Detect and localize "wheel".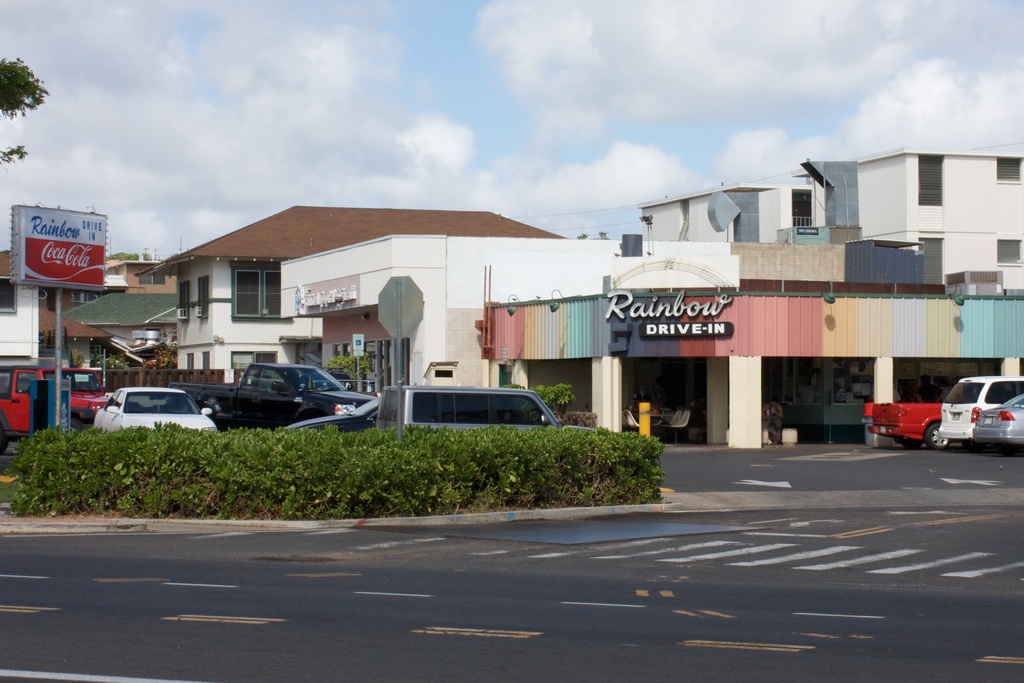
Localized at (x1=67, y1=418, x2=83, y2=434).
